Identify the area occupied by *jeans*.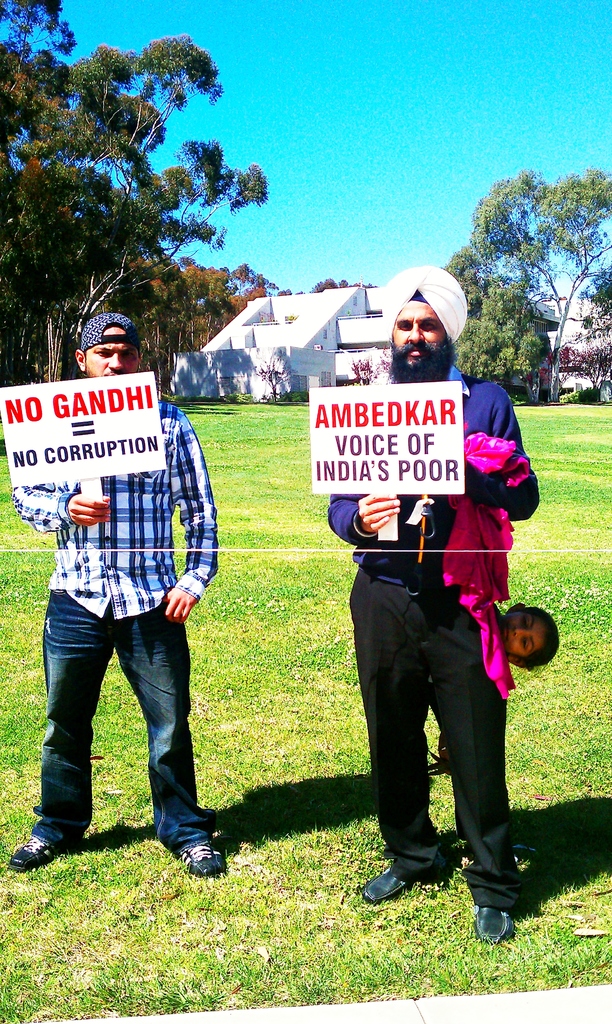
Area: 33:585:209:854.
